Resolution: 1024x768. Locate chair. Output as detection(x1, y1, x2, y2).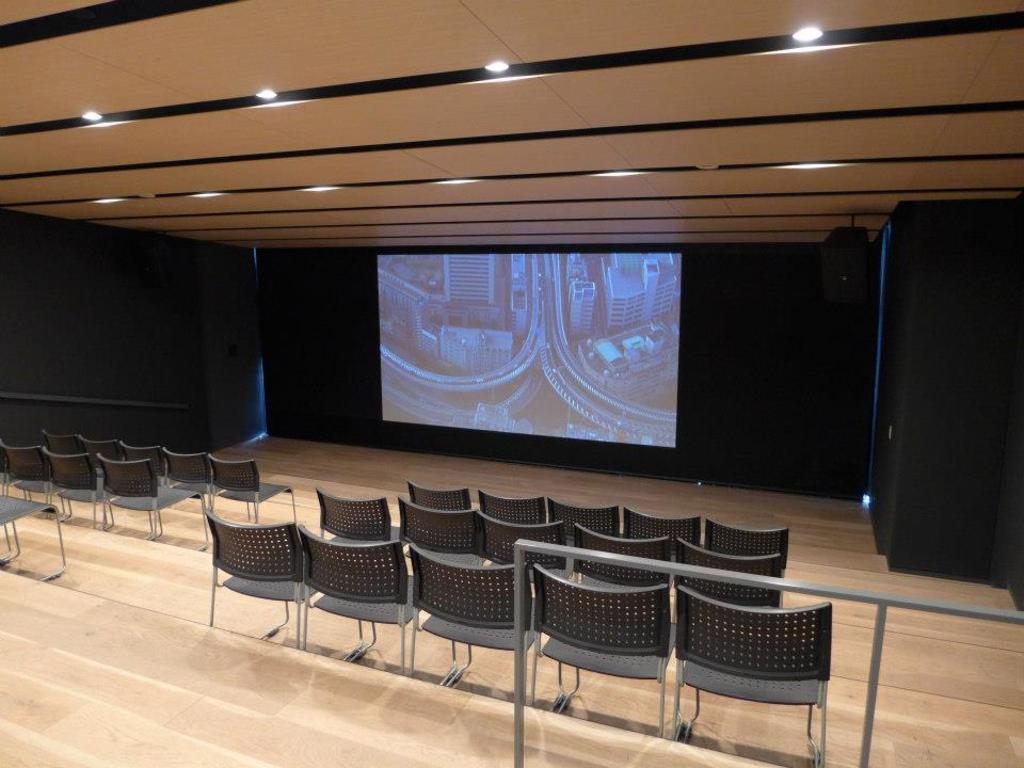
detection(474, 490, 545, 525).
